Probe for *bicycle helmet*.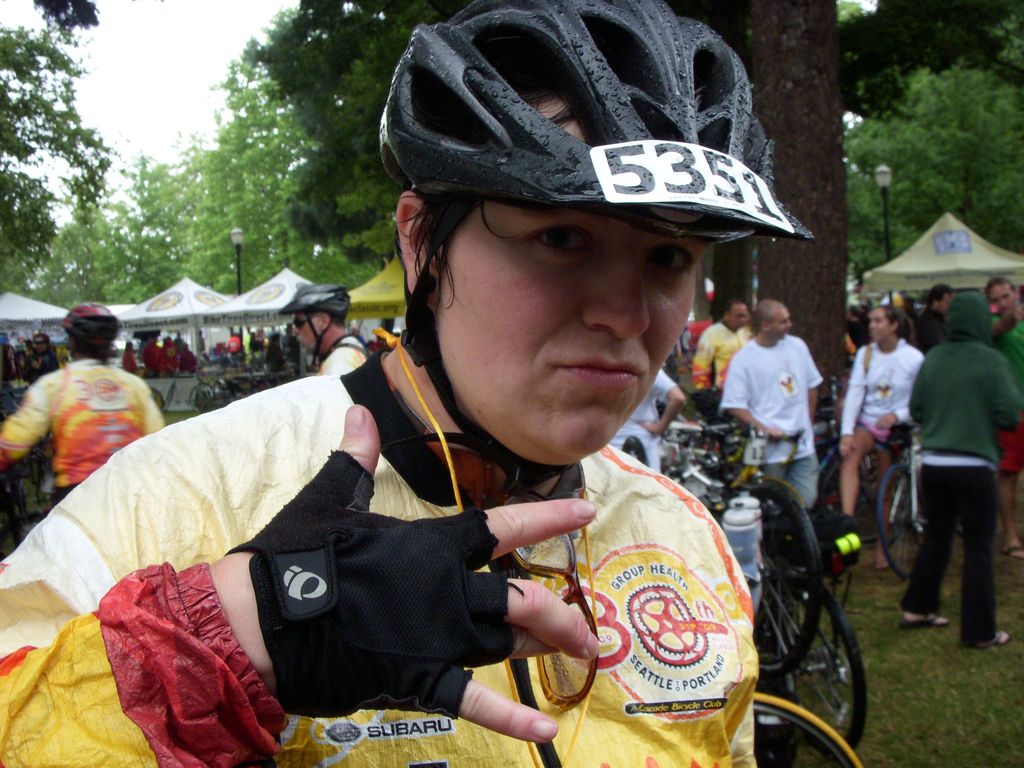
Probe result: box(278, 278, 349, 367).
